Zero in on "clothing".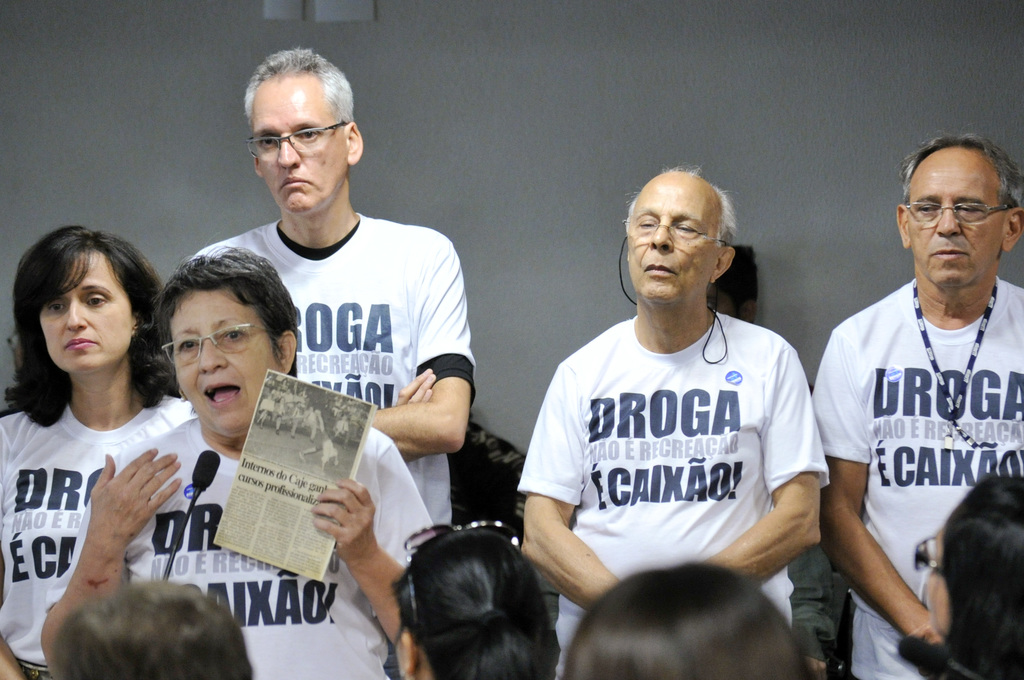
Zeroed in: Rect(0, 378, 200, 679).
